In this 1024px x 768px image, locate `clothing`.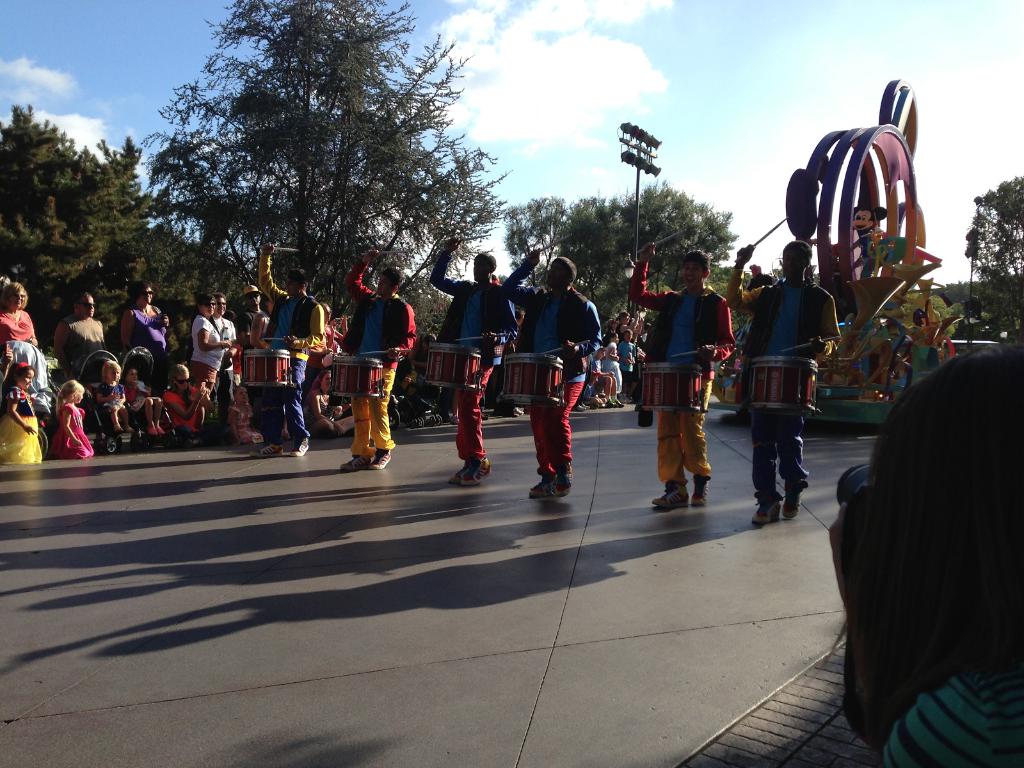
Bounding box: <region>351, 266, 412, 467</region>.
